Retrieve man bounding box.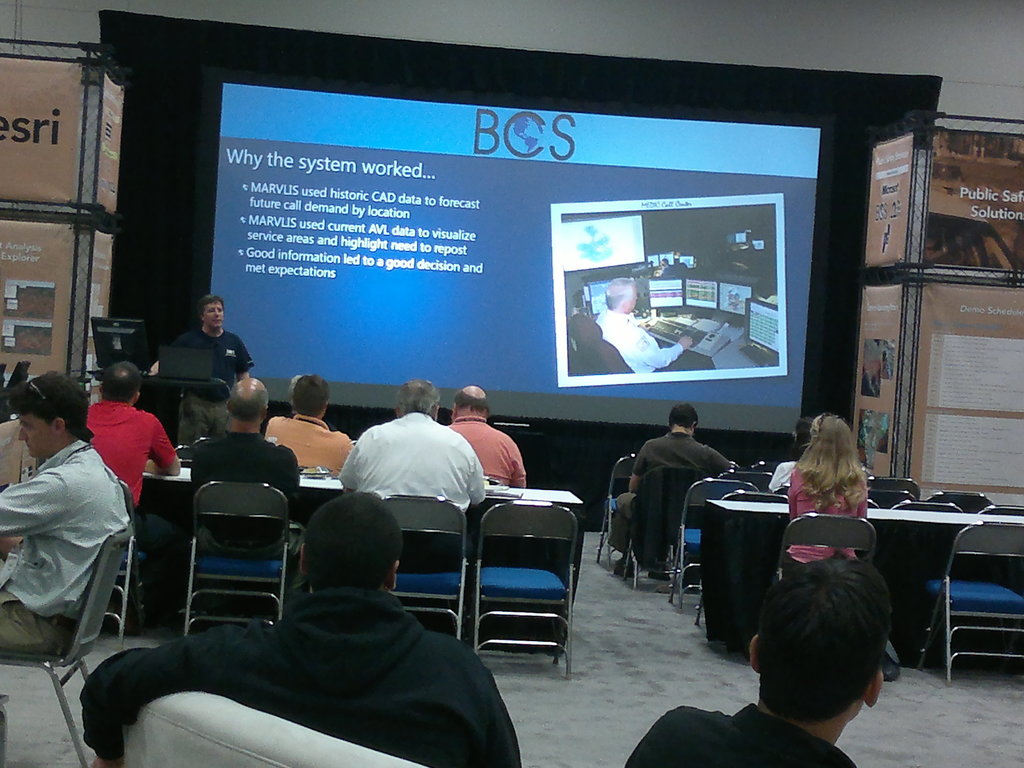
Bounding box: region(609, 404, 742, 578).
